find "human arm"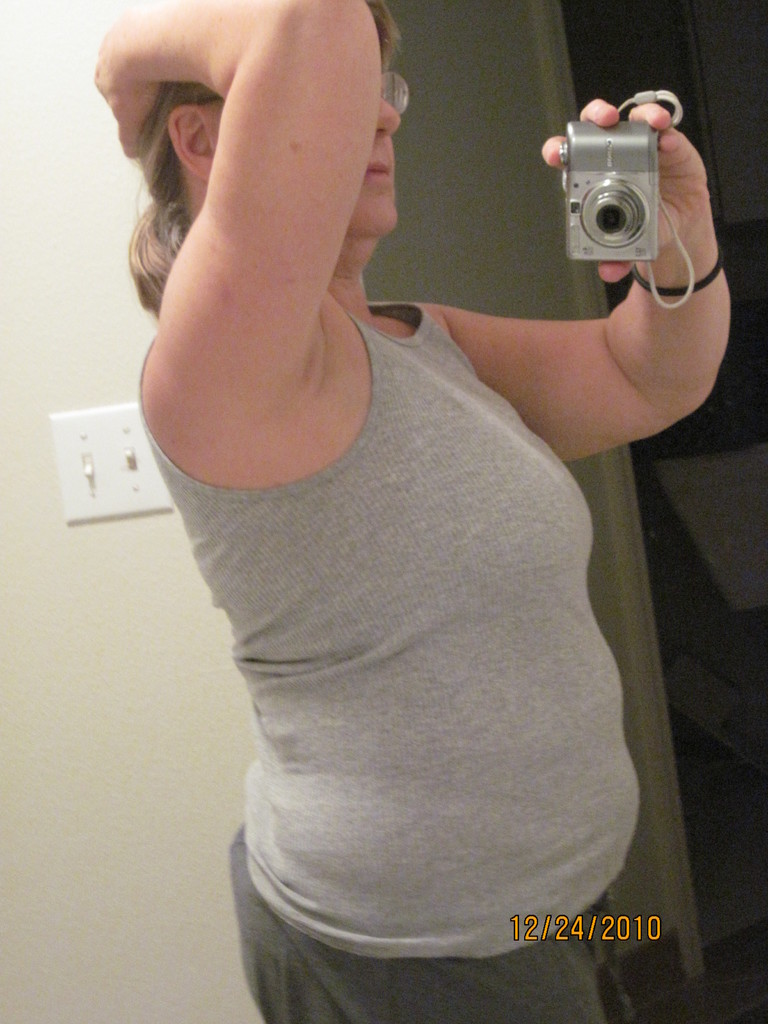
[left=467, top=57, right=747, bottom=472]
